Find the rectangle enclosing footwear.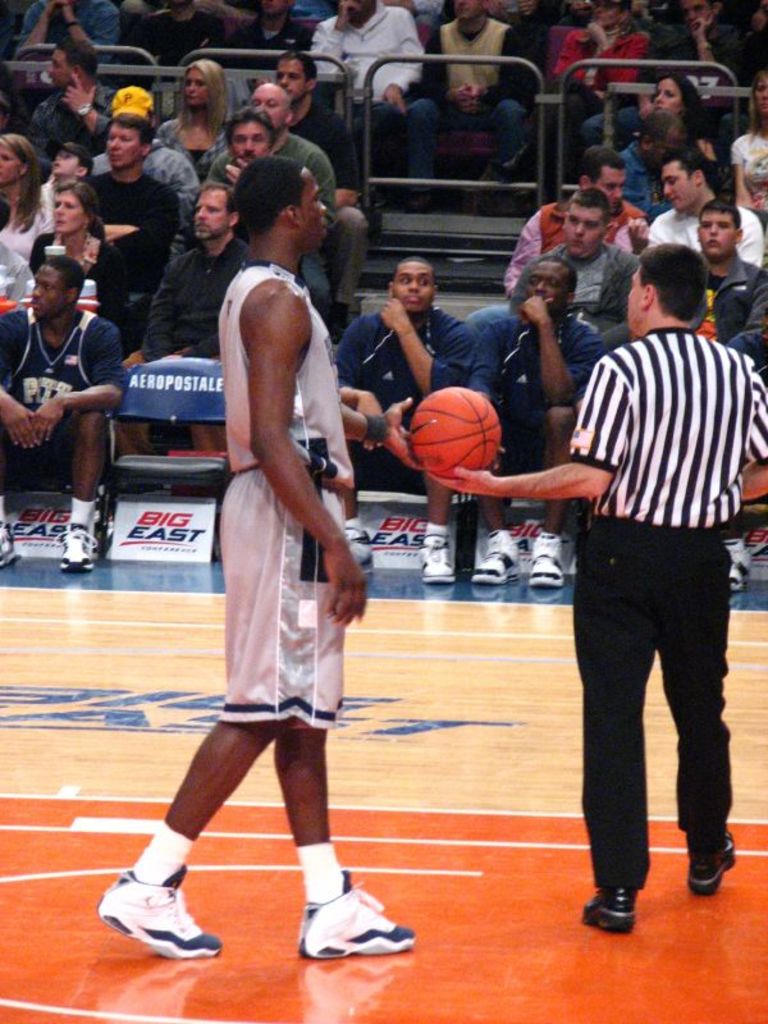
bbox=(559, 879, 649, 929).
